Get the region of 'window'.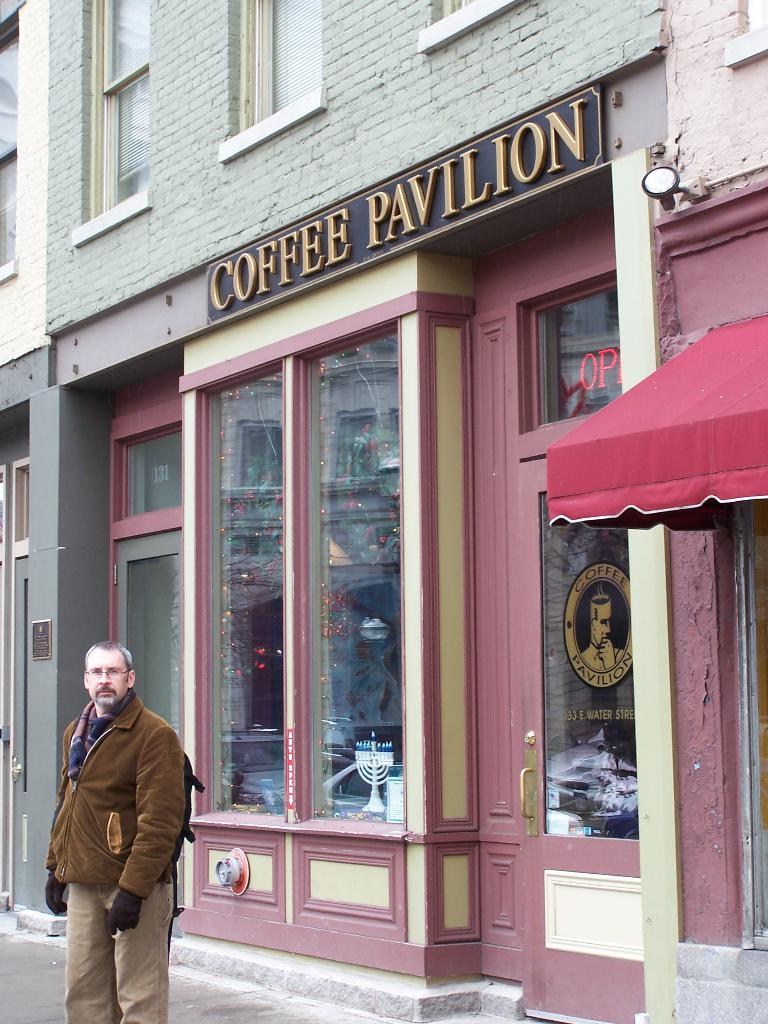
bbox(76, 0, 164, 238).
